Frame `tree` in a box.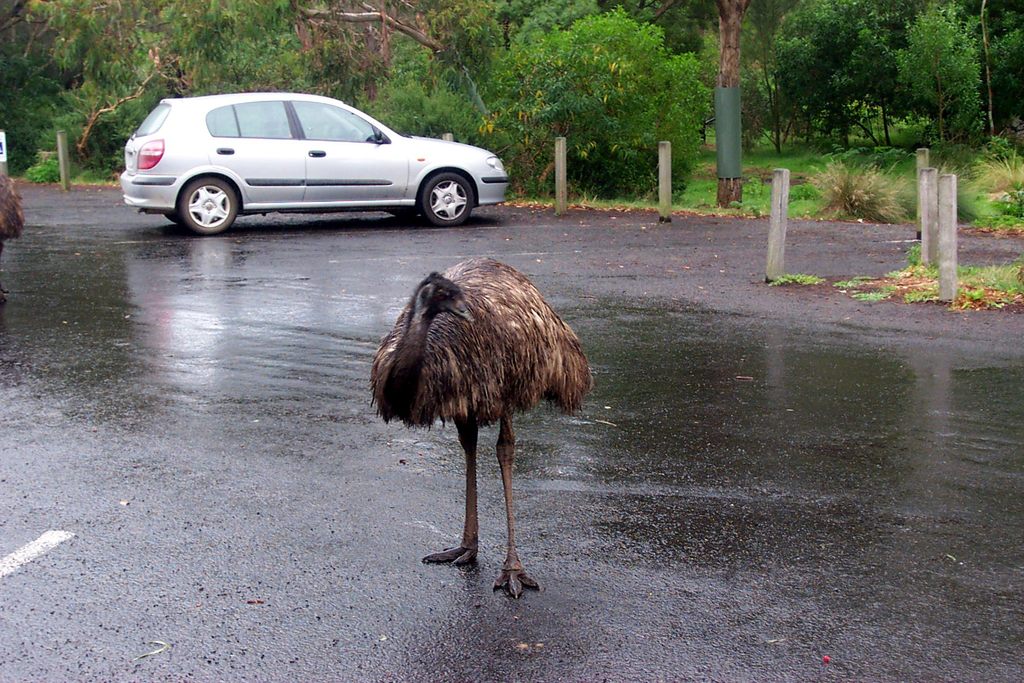
[507,11,719,205].
